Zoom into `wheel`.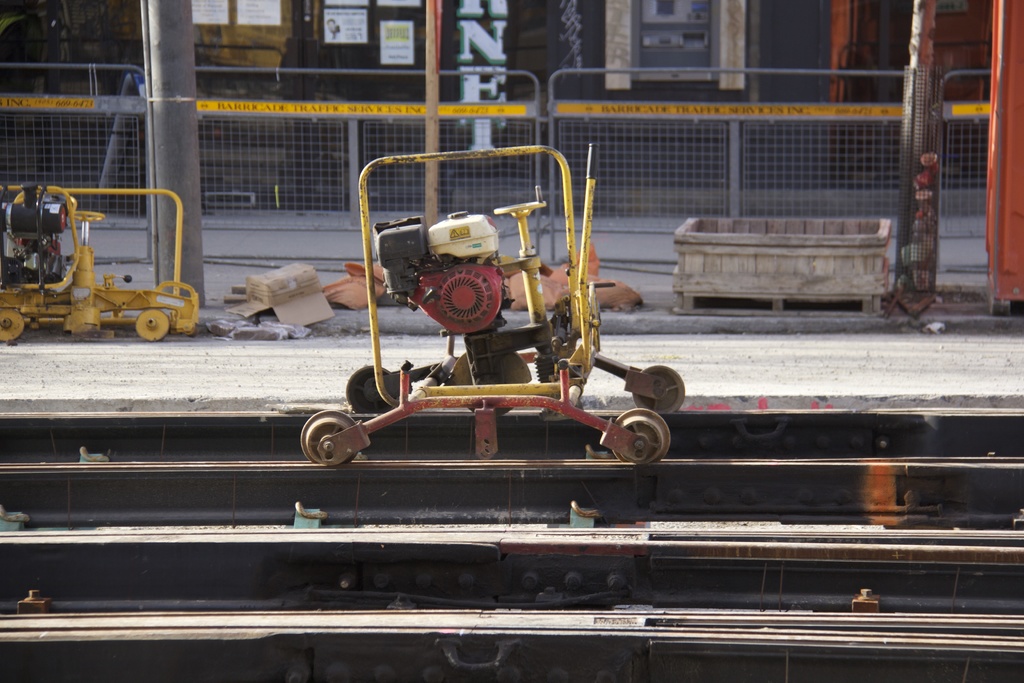
Zoom target: 134/309/170/342.
